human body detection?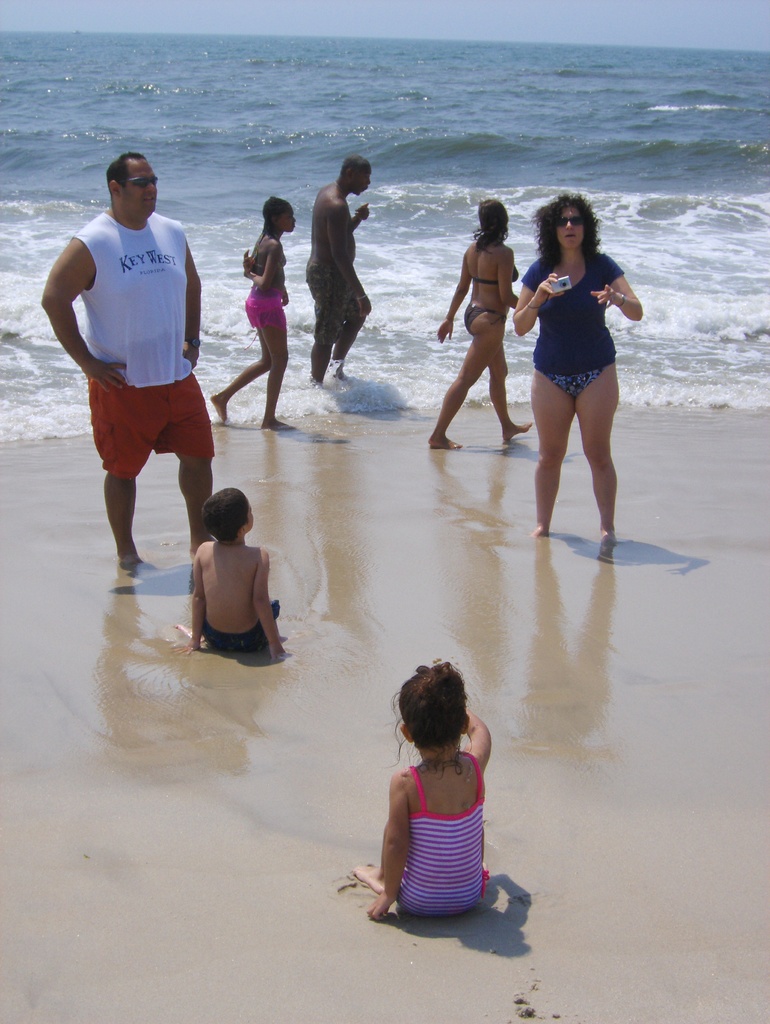
rect(529, 171, 645, 559)
